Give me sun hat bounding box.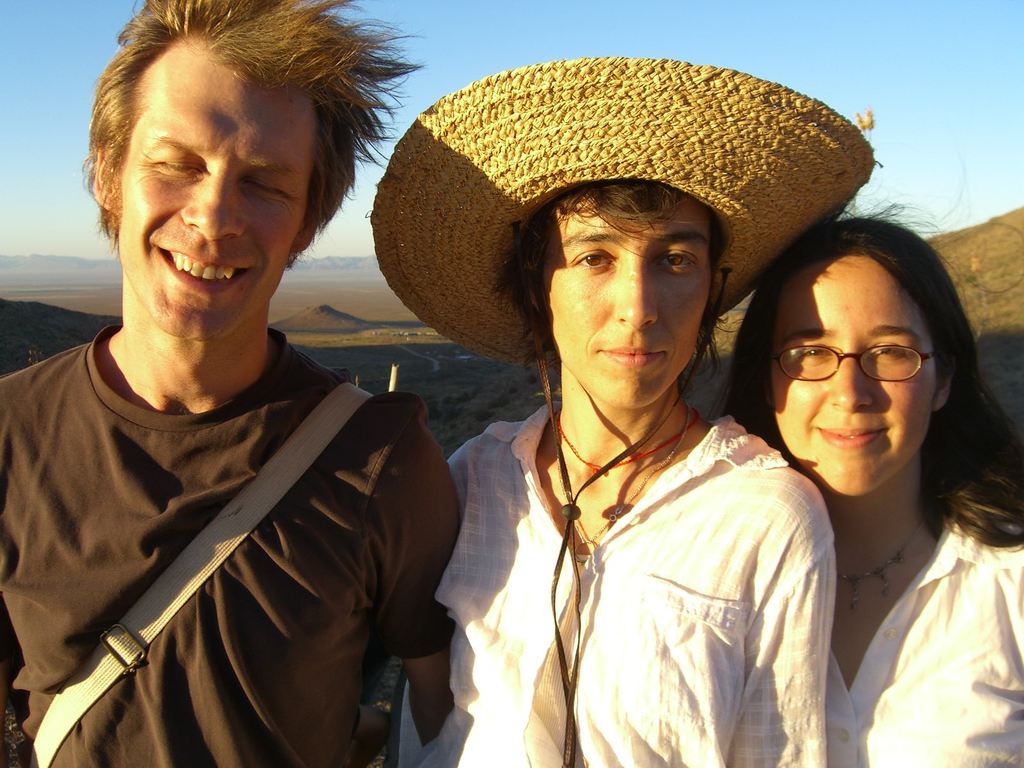
[x1=372, y1=49, x2=879, y2=474].
